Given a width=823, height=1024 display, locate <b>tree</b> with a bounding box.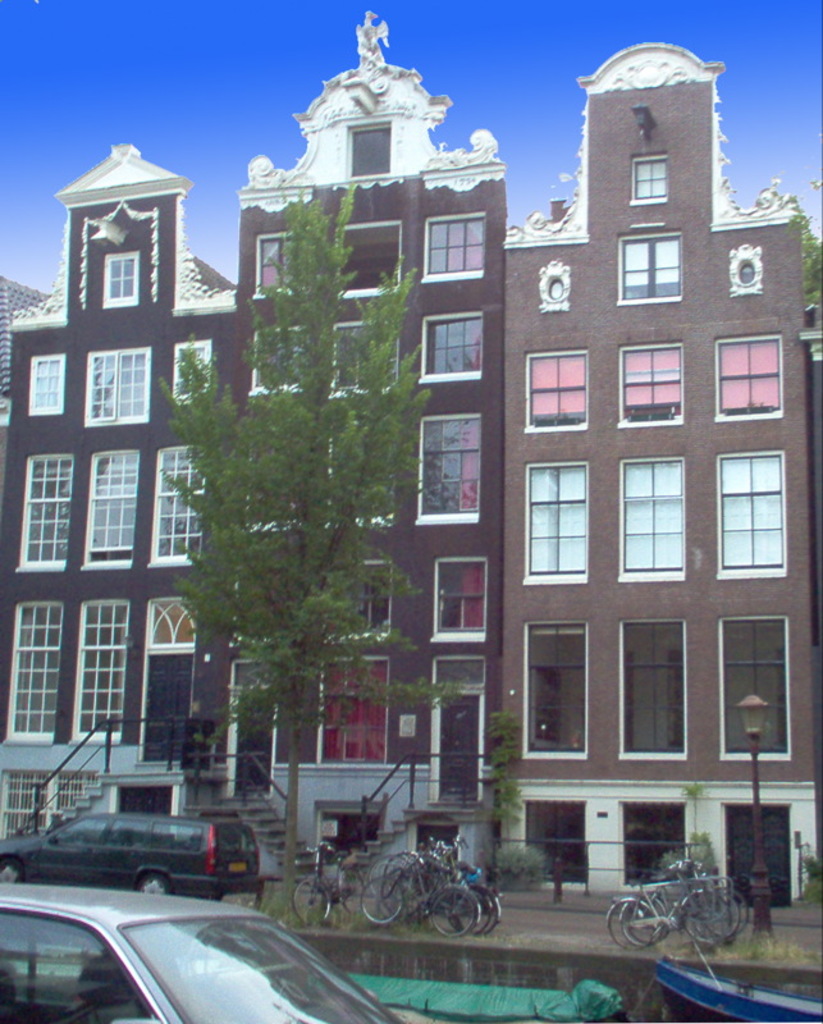
Located: 472, 710, 526, 840.
